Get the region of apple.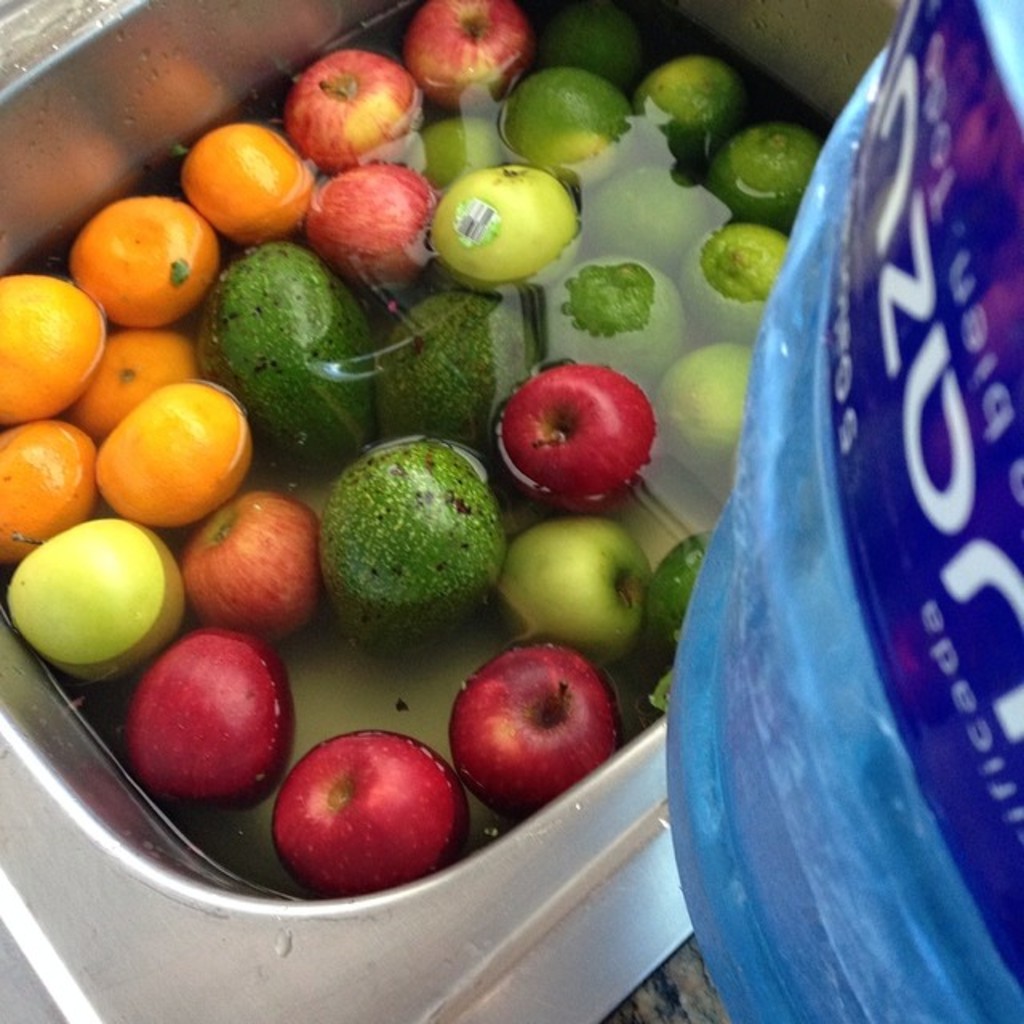
[left=304, top=165, right=440, bottom=282].
